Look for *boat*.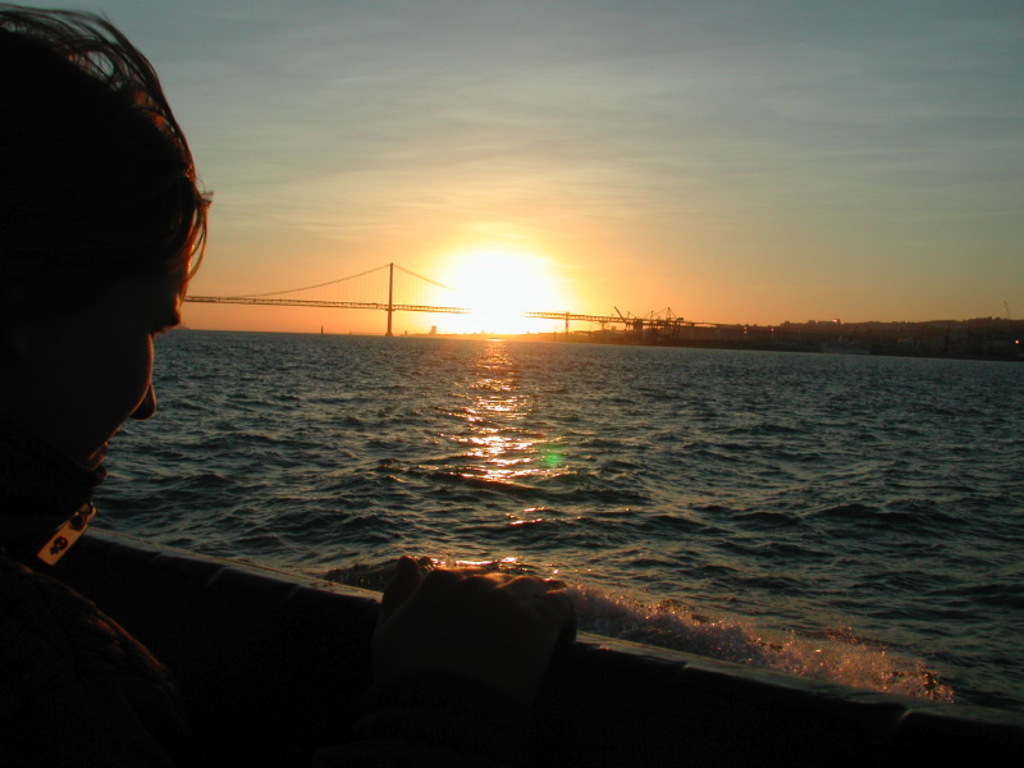
Found: detection(0, 522, 1023, 767).
